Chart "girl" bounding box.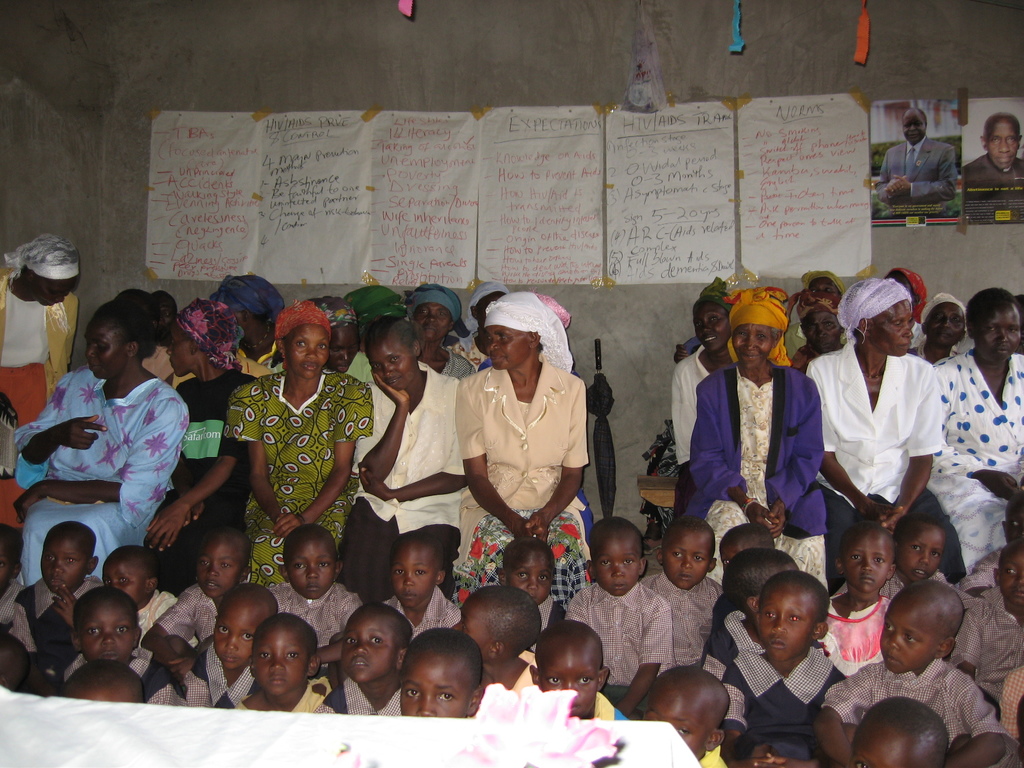
Charted: [left=700, top=547, right=800, bottom=682].
